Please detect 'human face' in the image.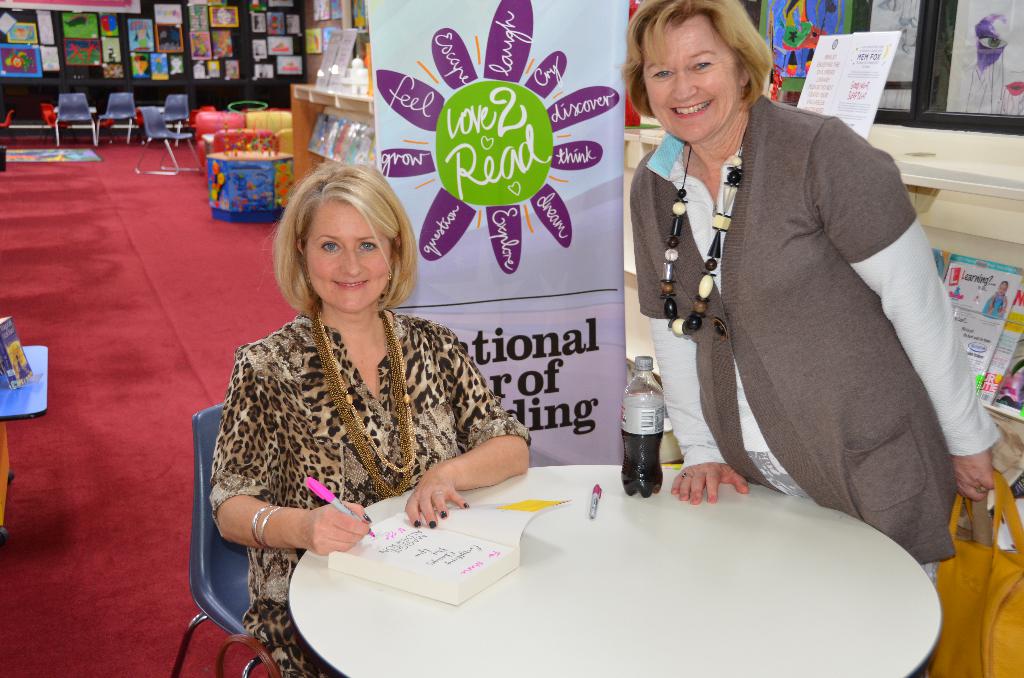
(x1=300, y1=194, x2=398, y2=315).
